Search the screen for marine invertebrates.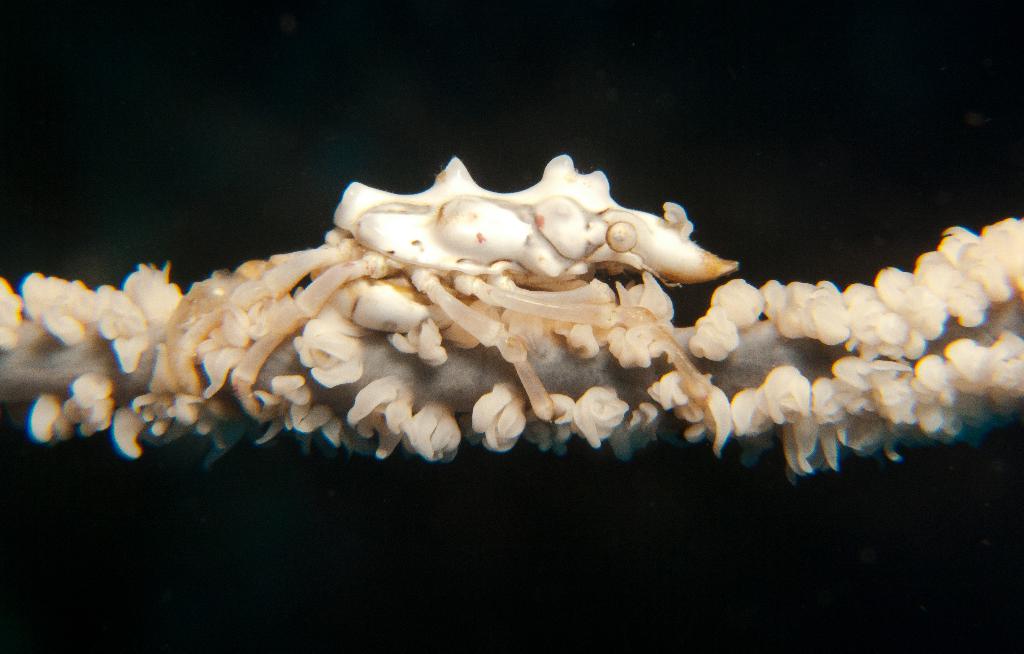
Found at [left=141, top=148, right=757, bottom=470].
